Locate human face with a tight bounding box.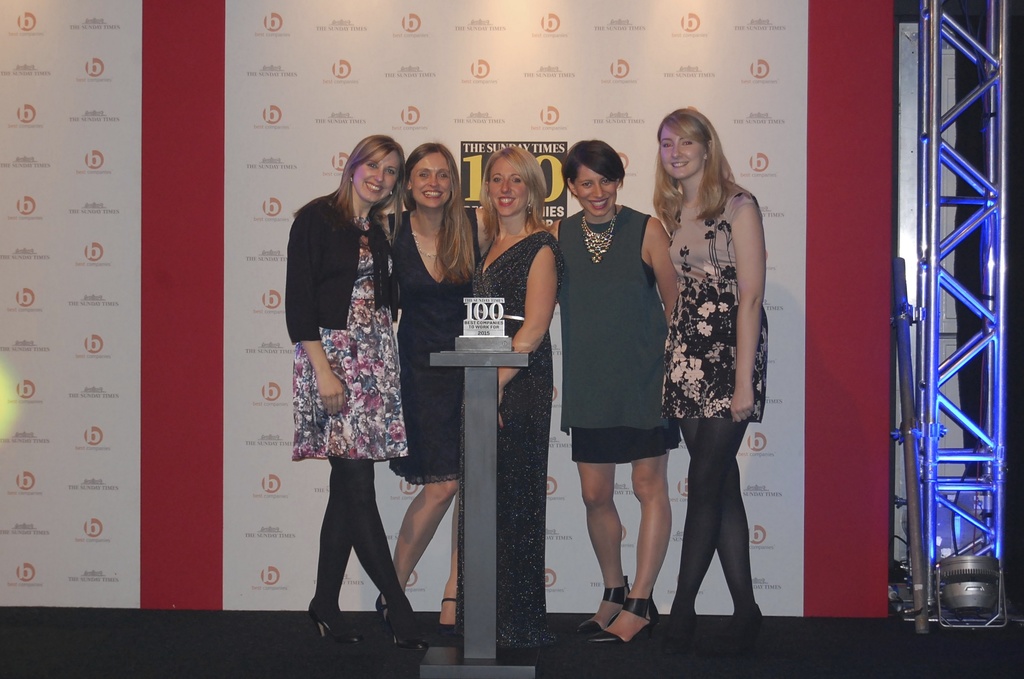
492, 157, 531, 217.
